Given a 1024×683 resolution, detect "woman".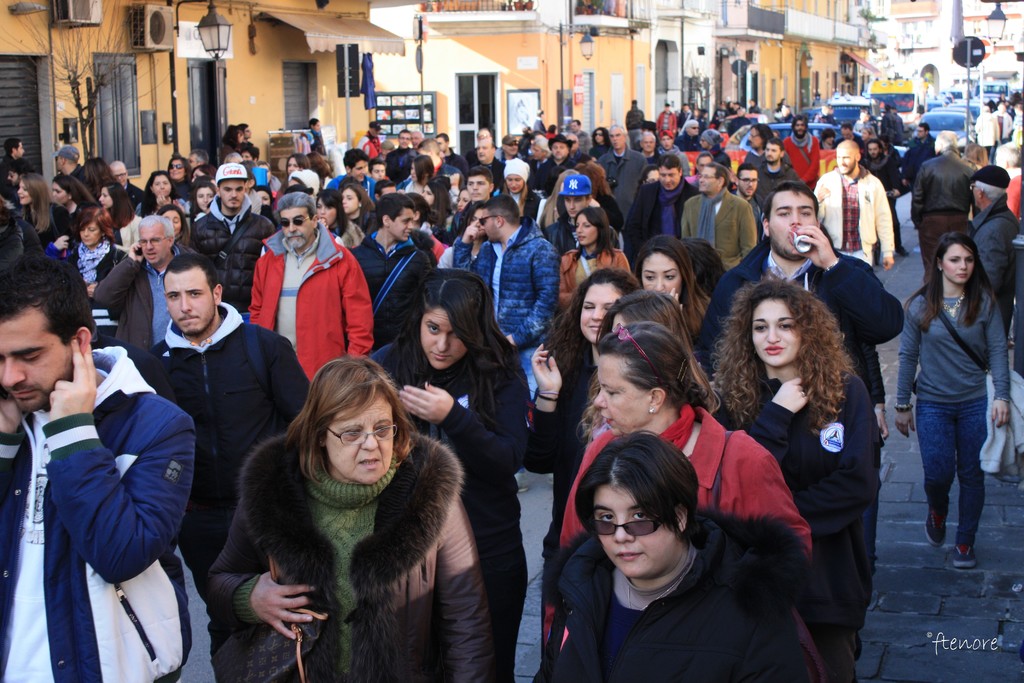
342 183 383 232.
